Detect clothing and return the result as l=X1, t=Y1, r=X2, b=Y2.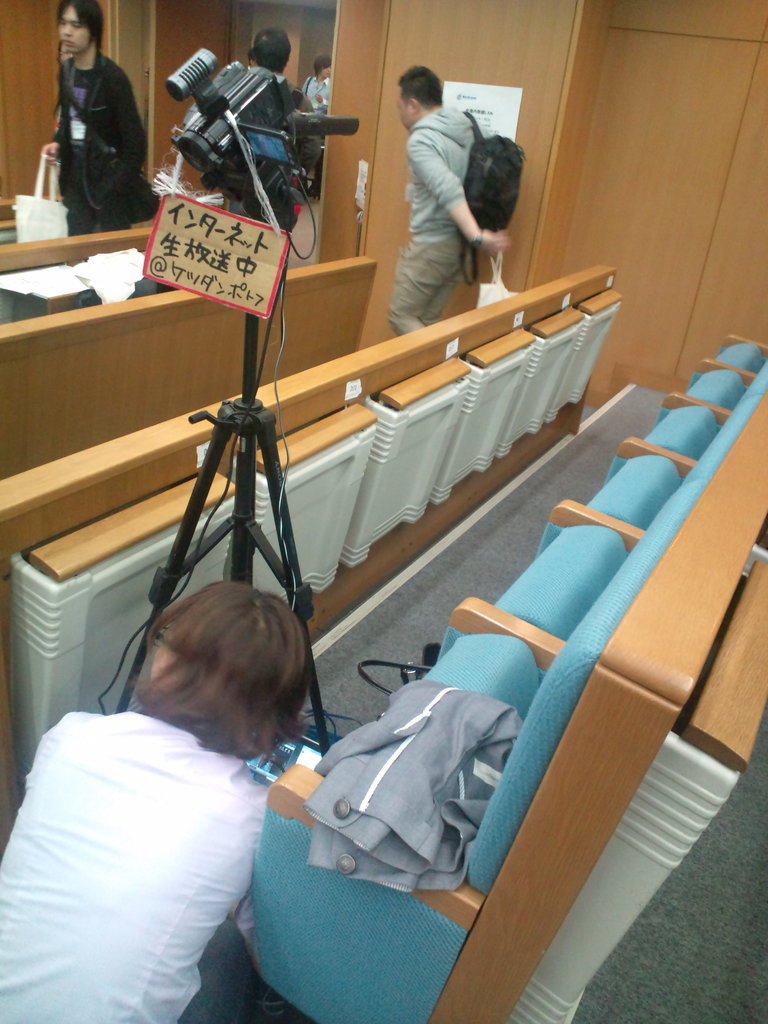
l=71, t=67, r=92, b=159.
